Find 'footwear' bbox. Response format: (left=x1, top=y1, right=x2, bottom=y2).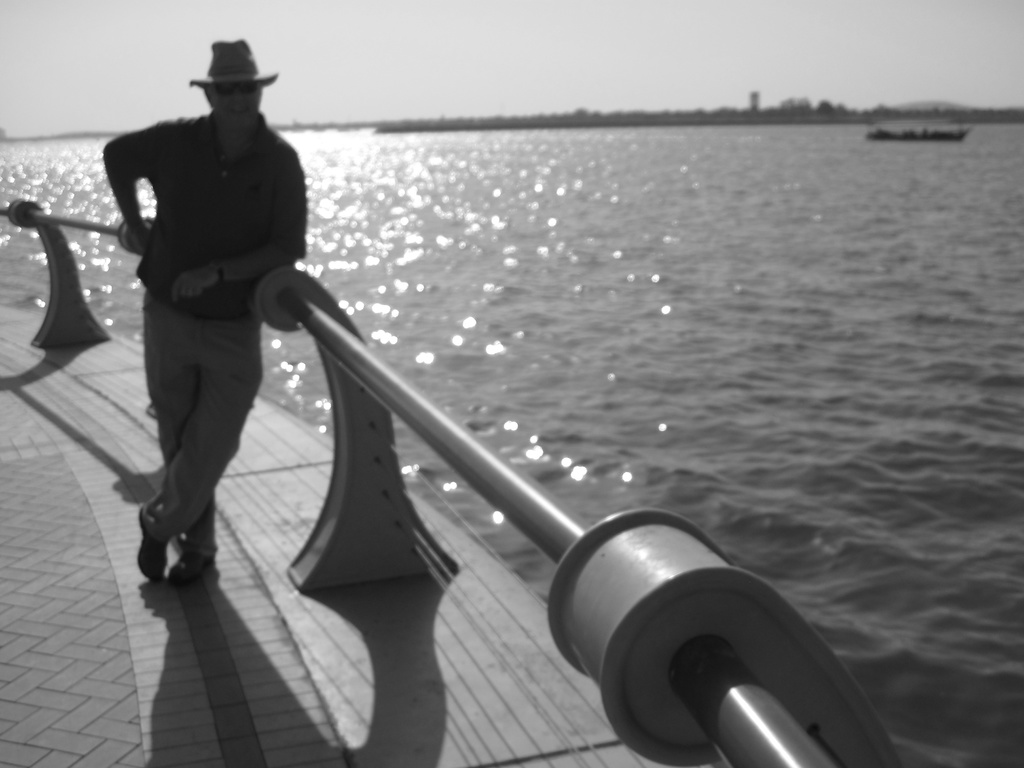
(left=131, top=500, right=173, bottom=588).
